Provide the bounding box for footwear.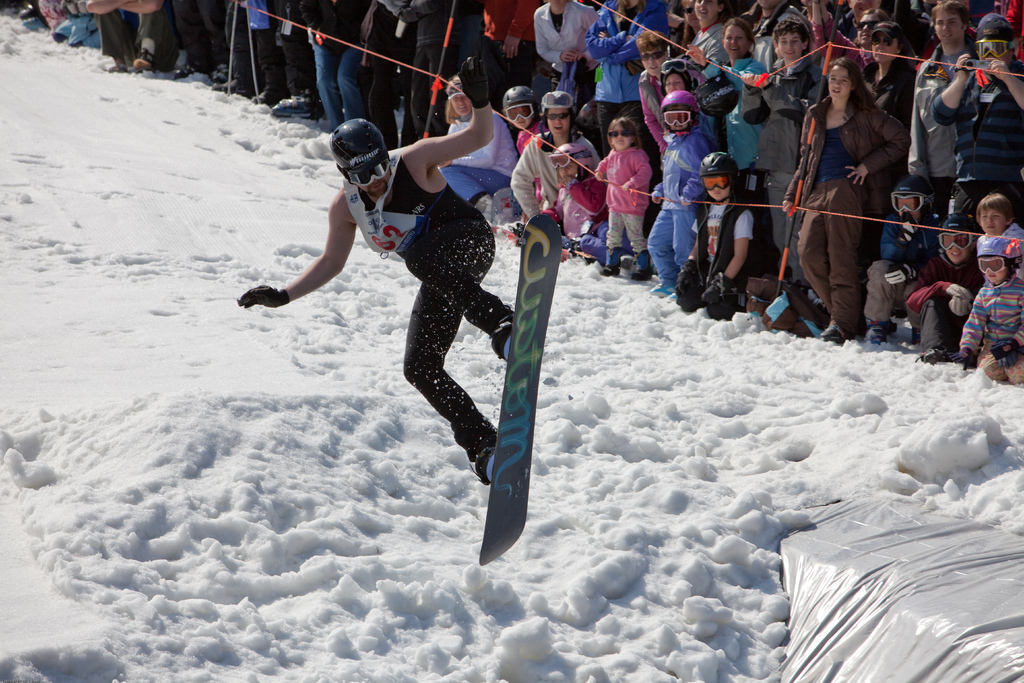
<box>601,263,623,274</box>.
